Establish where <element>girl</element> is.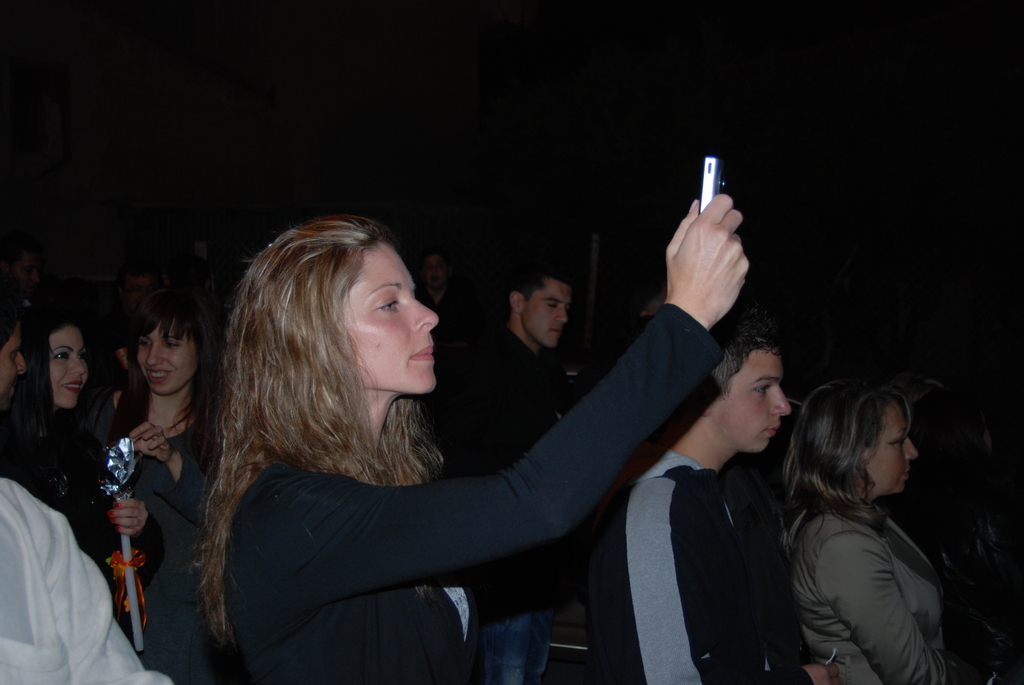
Established at Rect(0, 305, 148, 627).
